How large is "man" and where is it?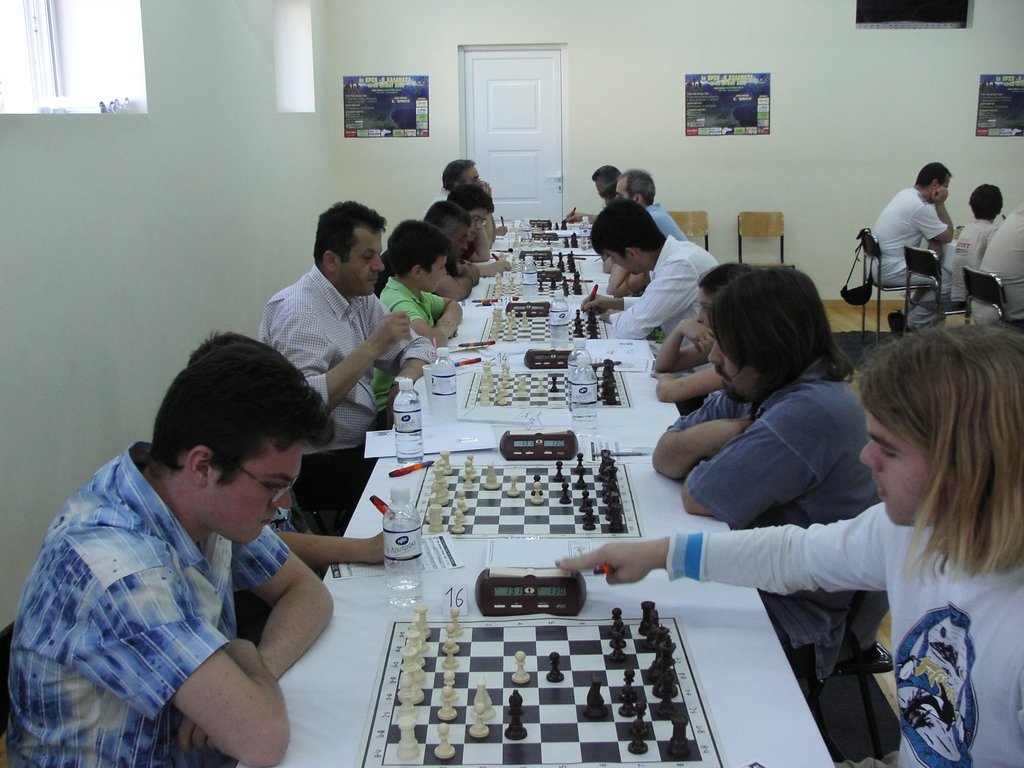
Bounding box: 262/201/435/537.
